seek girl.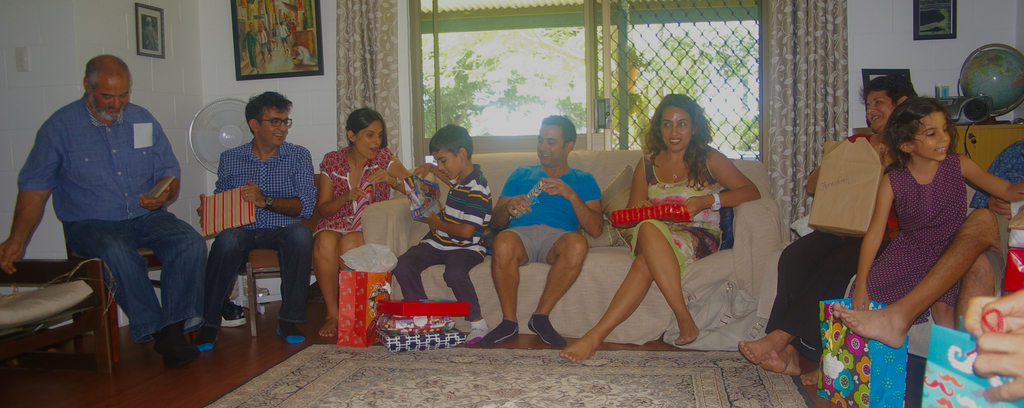
[849,93,1023,332].
